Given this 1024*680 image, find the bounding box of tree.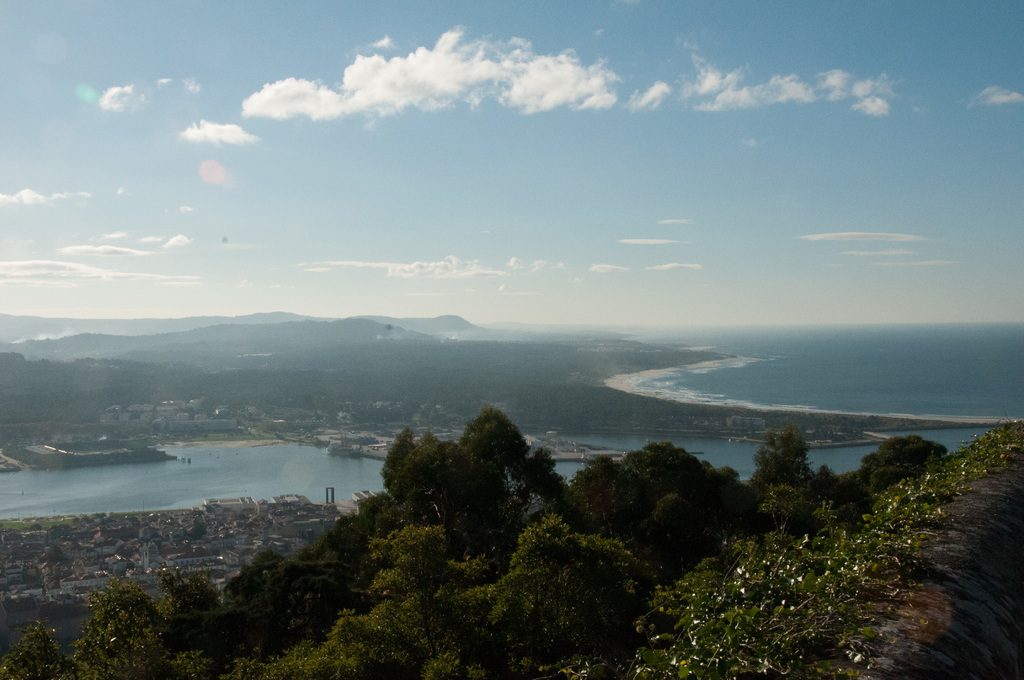
{"x1": 767, "y1": 423, "x2": 842, "y2": 515}.
